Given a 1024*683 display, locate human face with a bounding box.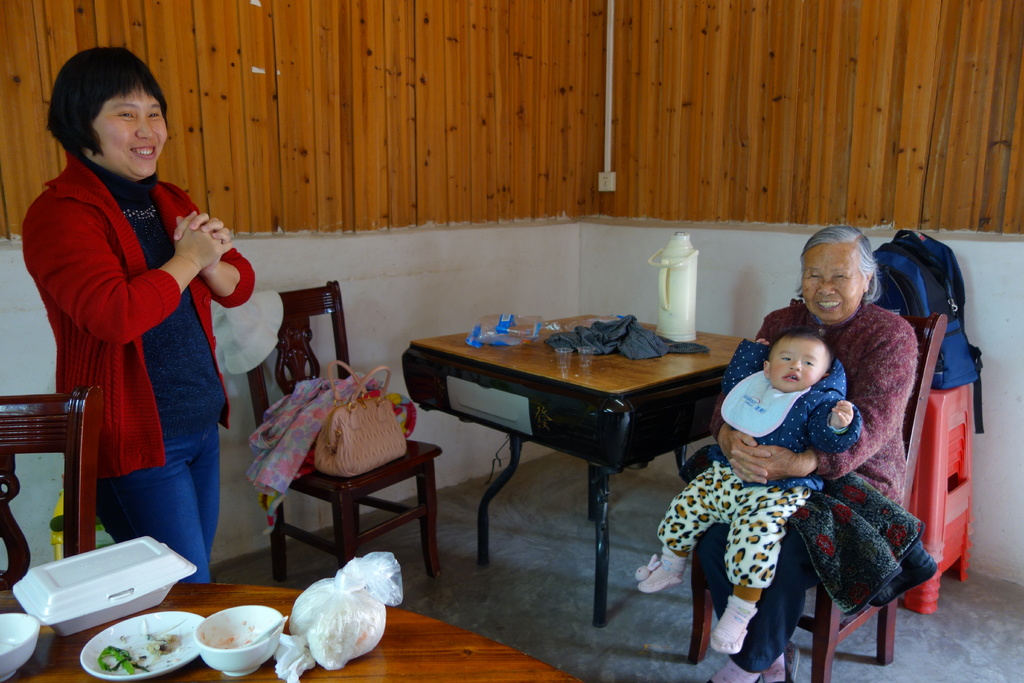
Located: box(804, 242, 858, 324).
